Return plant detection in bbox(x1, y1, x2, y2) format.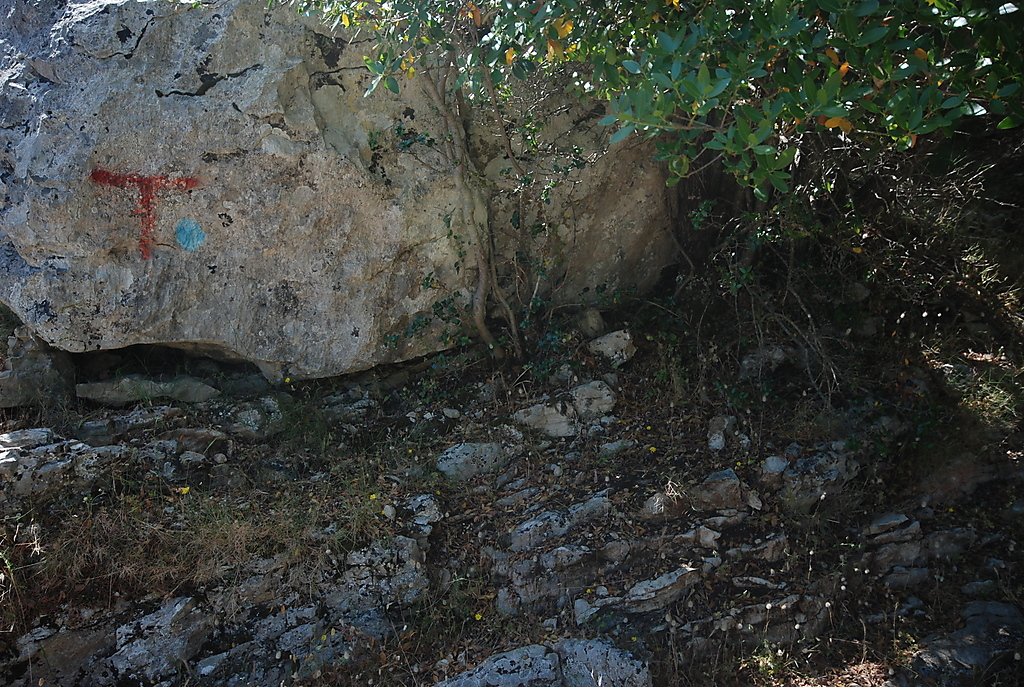
bbox(674, 614, 812, 686).
